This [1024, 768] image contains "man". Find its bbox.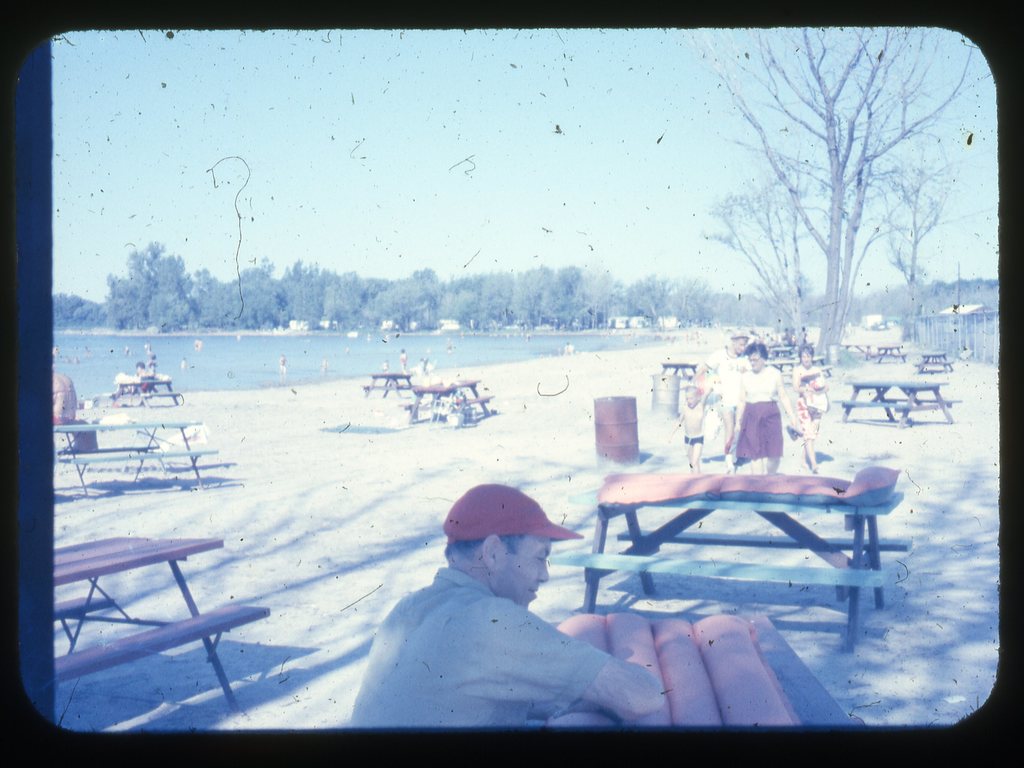
detection(332, 480, 719, 730).
